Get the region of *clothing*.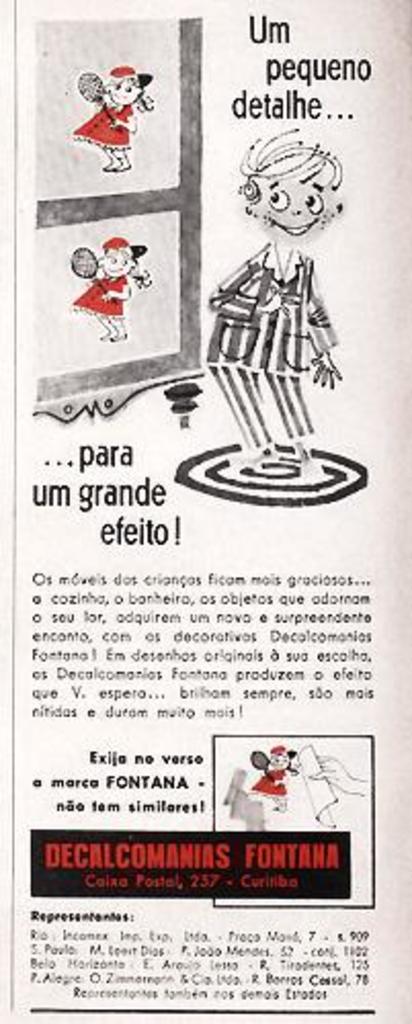
{"left": 203, "top": 246, "right": 338, "bottom": 457}.
